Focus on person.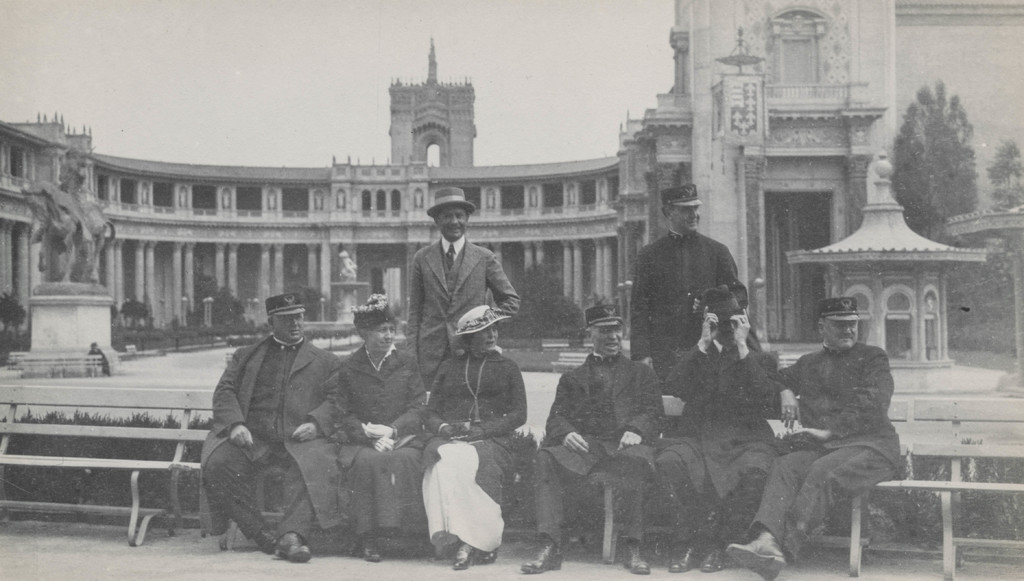
Focused at bbox=(200, 291, 344, 562).
